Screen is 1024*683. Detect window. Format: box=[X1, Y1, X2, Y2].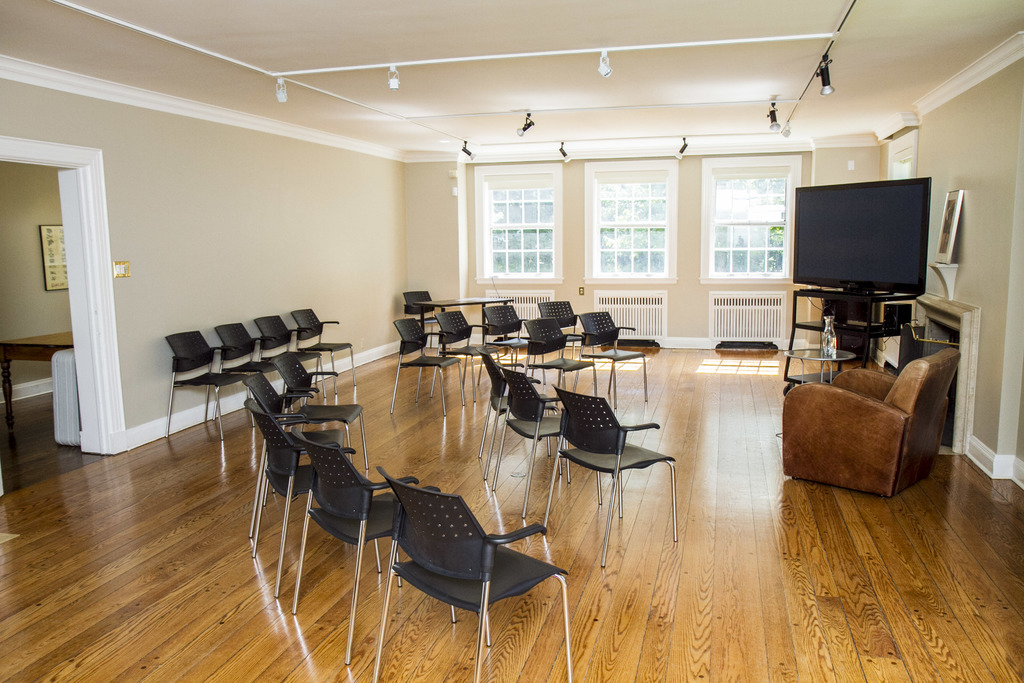
box=[699, 161, 788, 283].
